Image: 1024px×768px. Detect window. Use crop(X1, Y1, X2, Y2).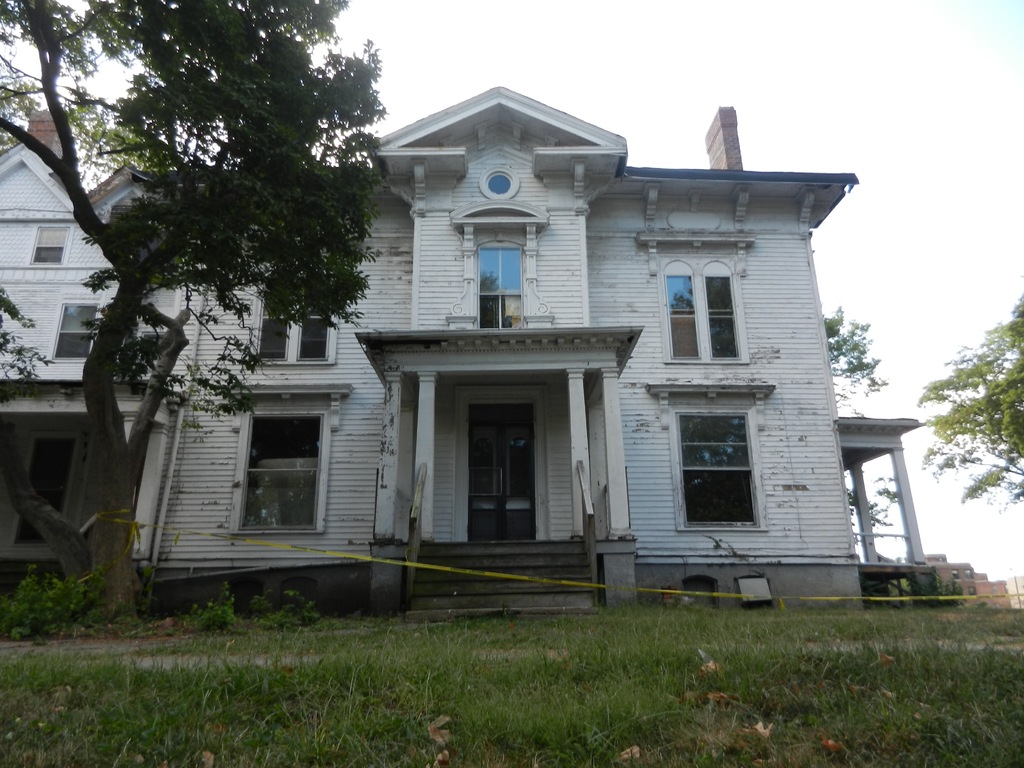
crop(220, 361, 334, 561).
